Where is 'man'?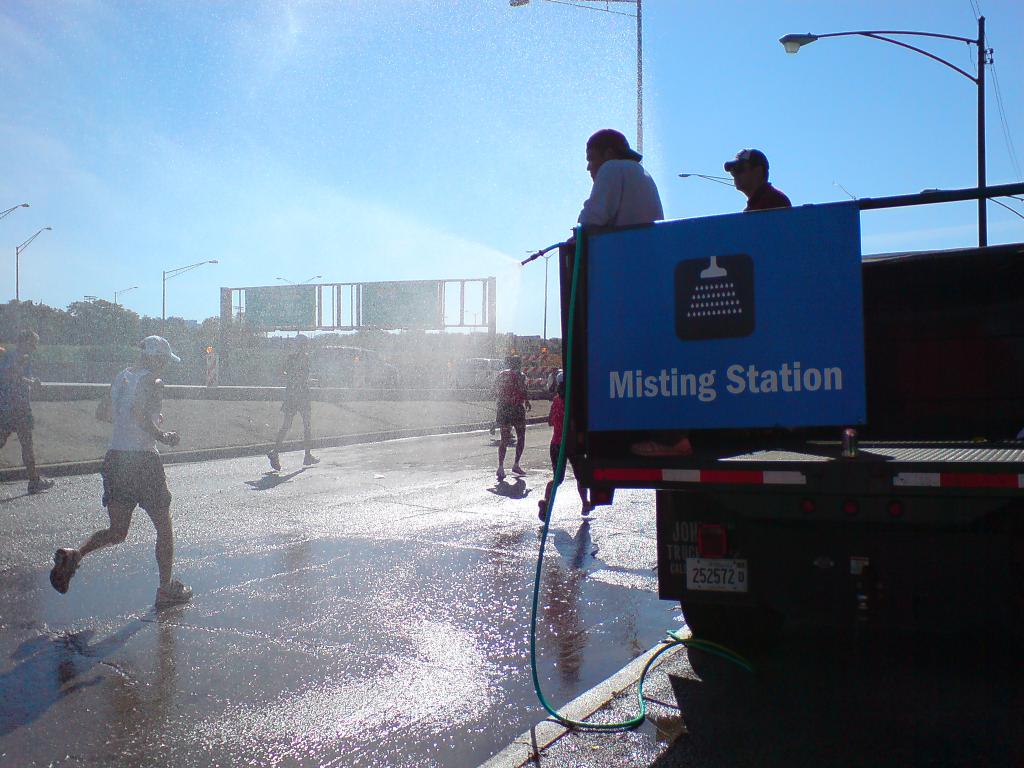
locate(262, 335, 318, 474).
